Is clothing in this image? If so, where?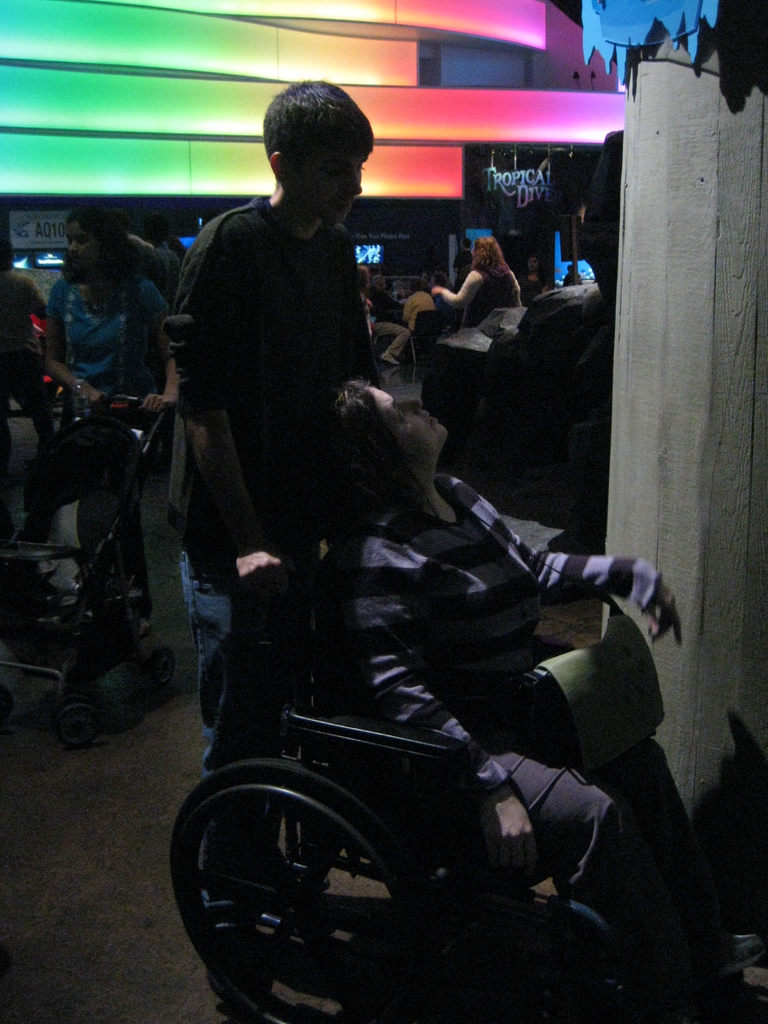
Yes, at <box>0,276,52,385</box>.
